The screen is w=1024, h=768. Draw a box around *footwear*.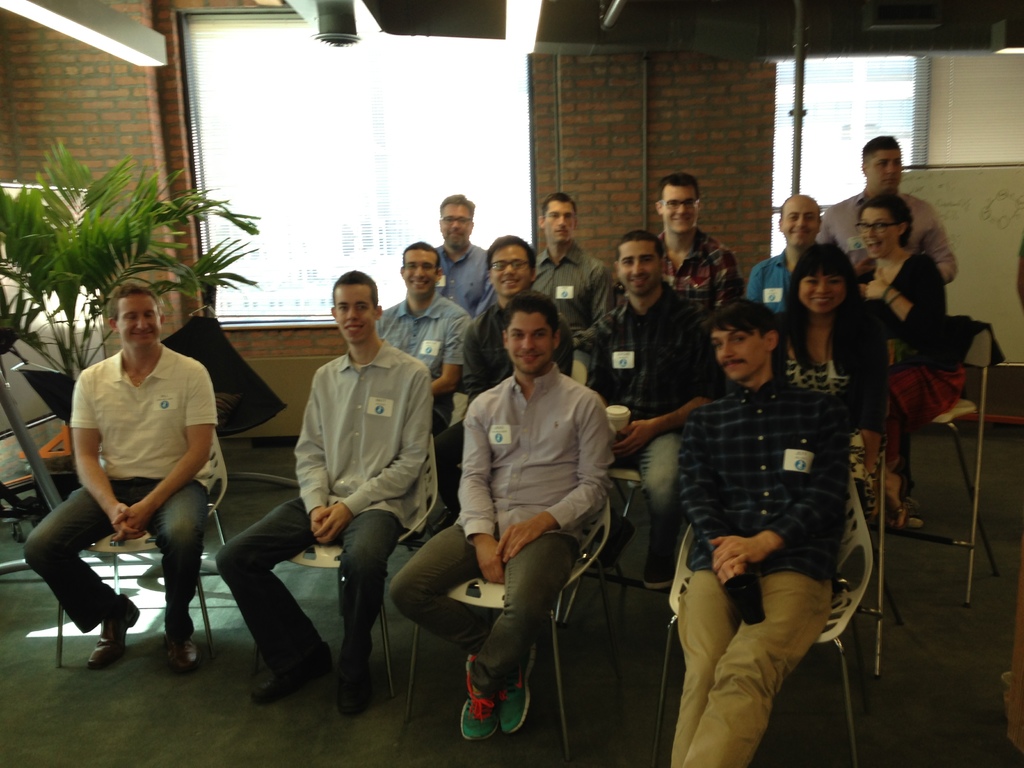
box=[264, 628, 327, 698].
